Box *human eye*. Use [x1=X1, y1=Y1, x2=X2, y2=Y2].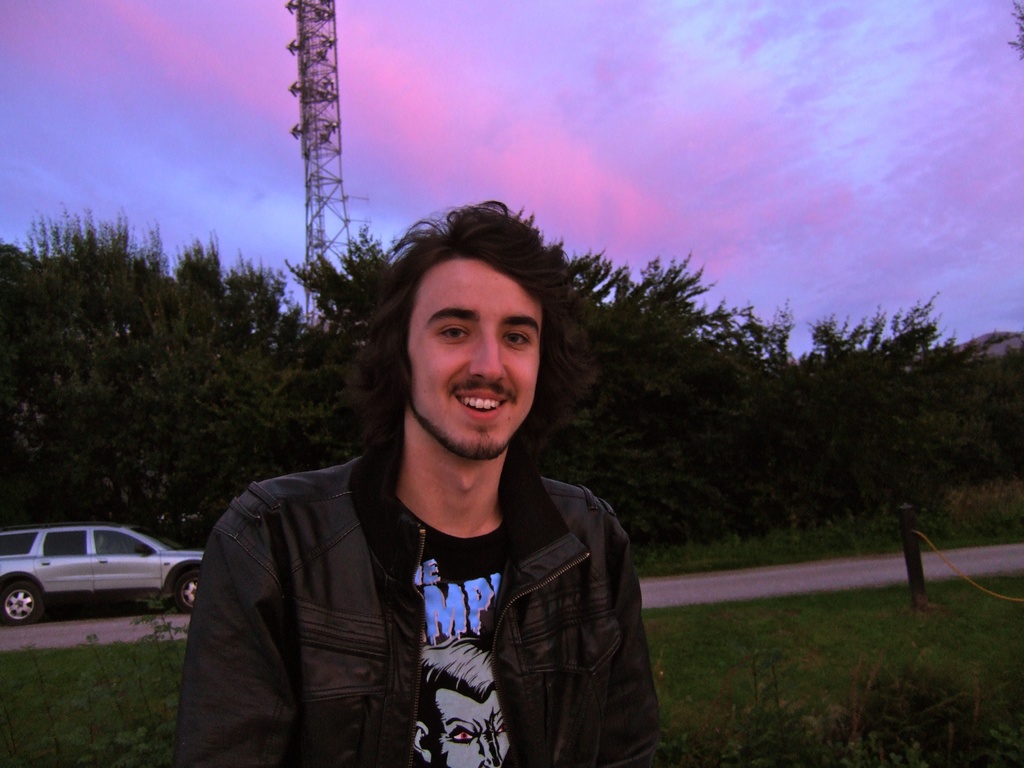
[x1=437, y1=322, x2=473, y2=348].
